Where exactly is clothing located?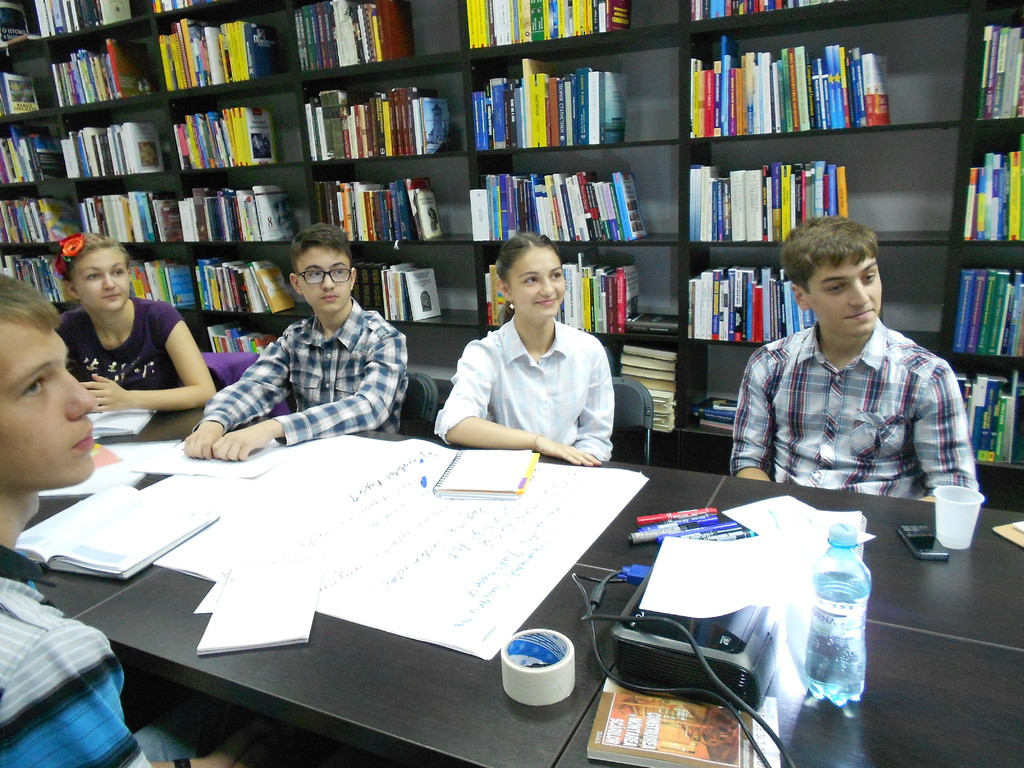
Its bounding box is x1=728, y1=318, x2=982, y2=503.
